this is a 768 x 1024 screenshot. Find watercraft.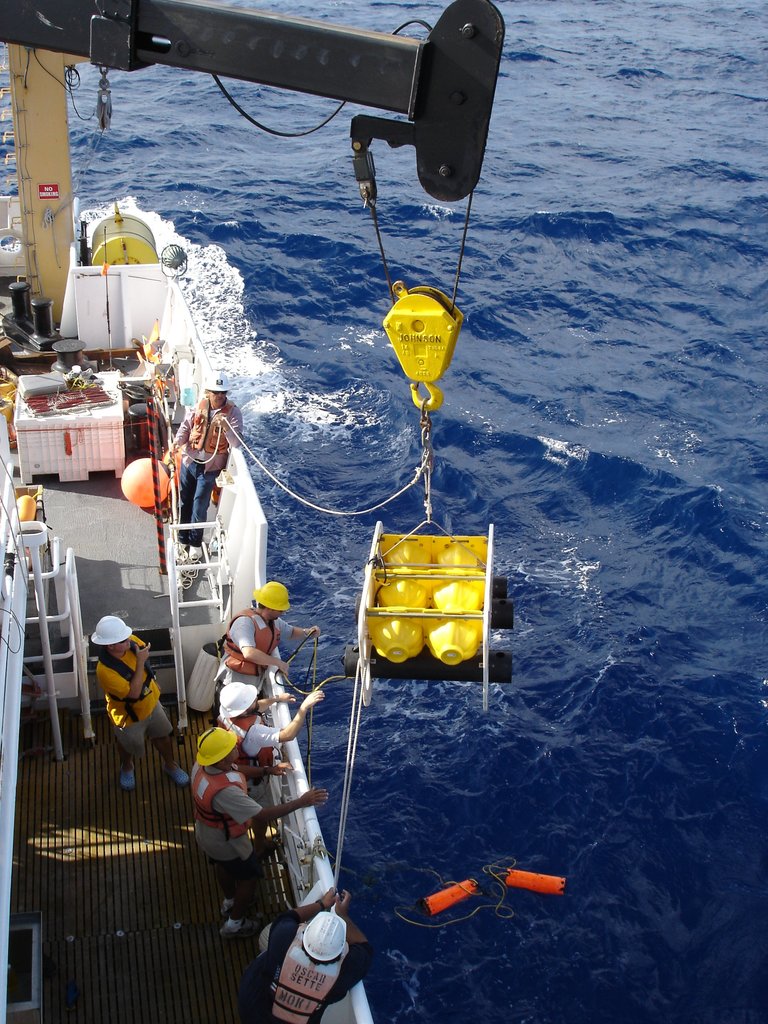
Bounding box: {"x1": 1, "y1": 0, "x2": 493, "y2": 1020}.
